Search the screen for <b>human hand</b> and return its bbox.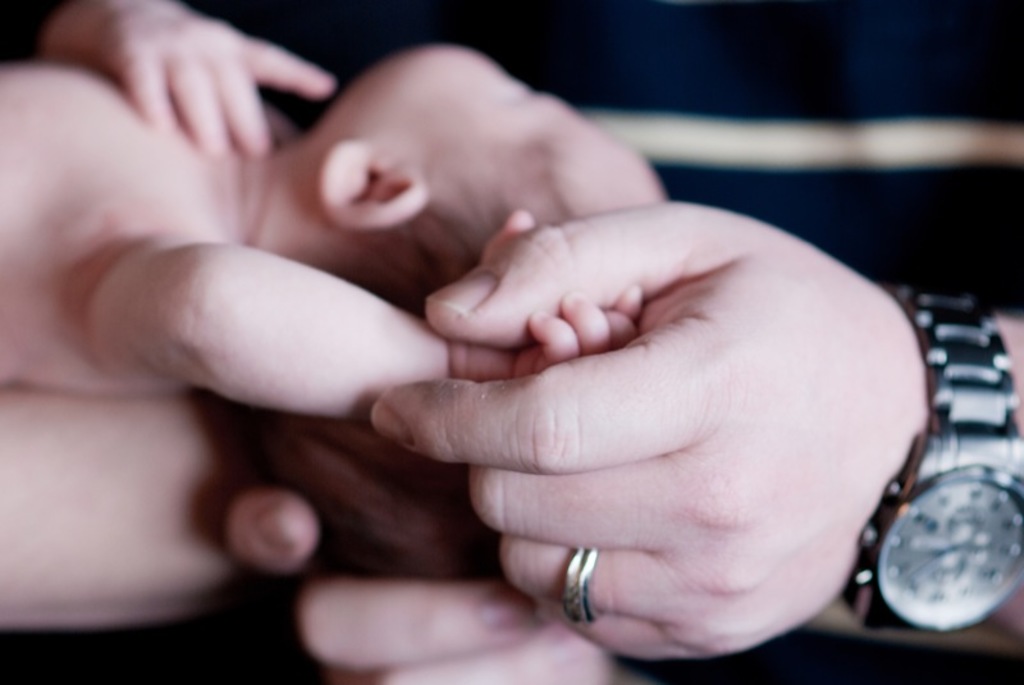
Found: [left=440, top=206, right=643, bottom=387].
